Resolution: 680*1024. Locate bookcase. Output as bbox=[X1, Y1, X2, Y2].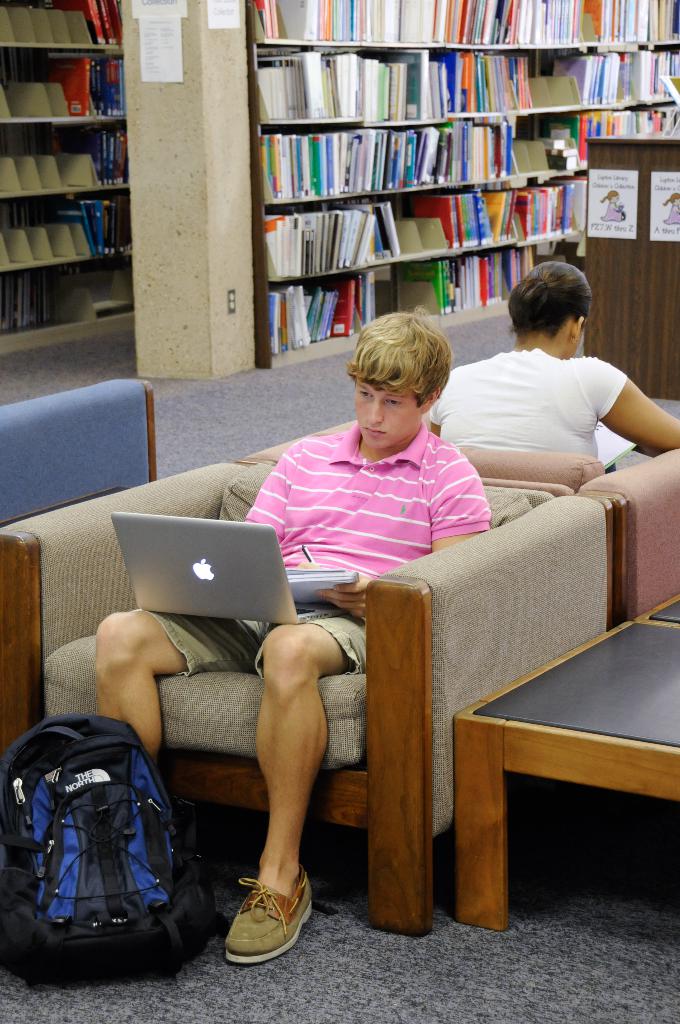
bbox=[240, 15, 547, 381].
